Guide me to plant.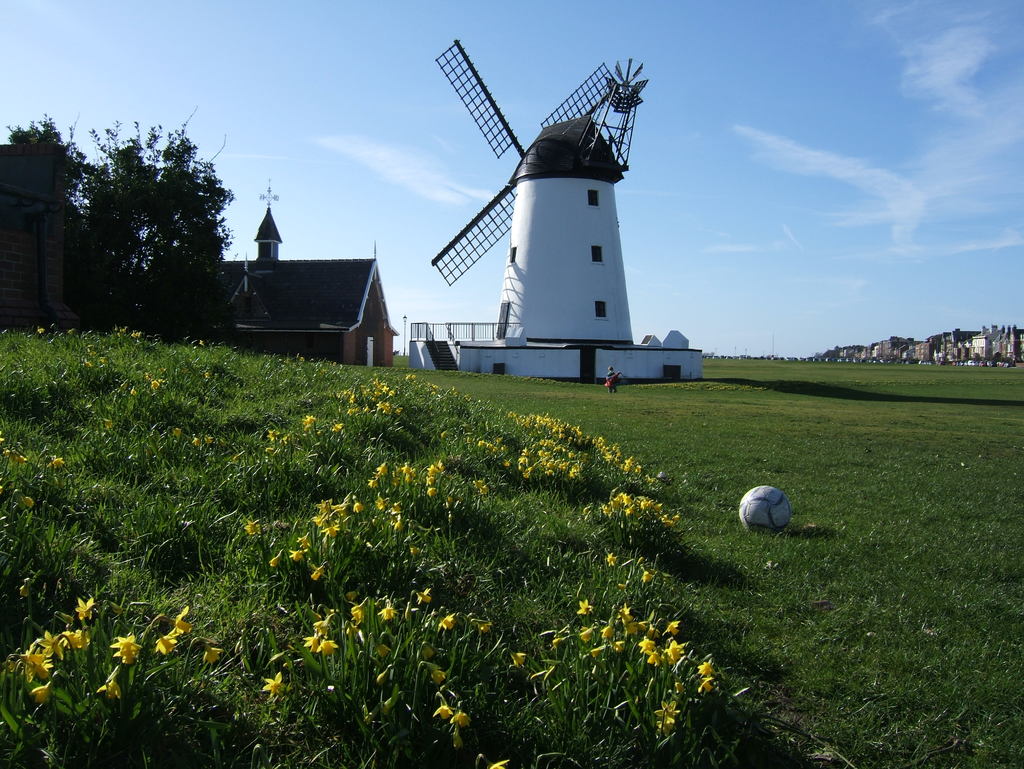
Guidance: left=346, top=434, right=530, bottom=571.
